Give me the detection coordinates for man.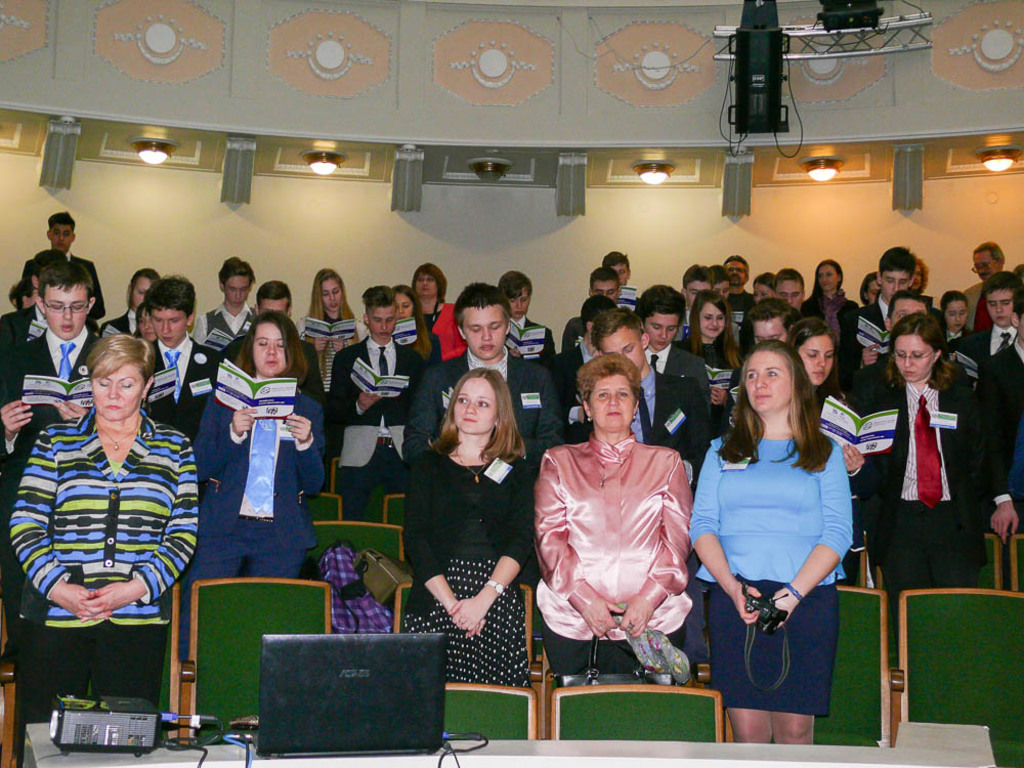
(408,278,568,453).
